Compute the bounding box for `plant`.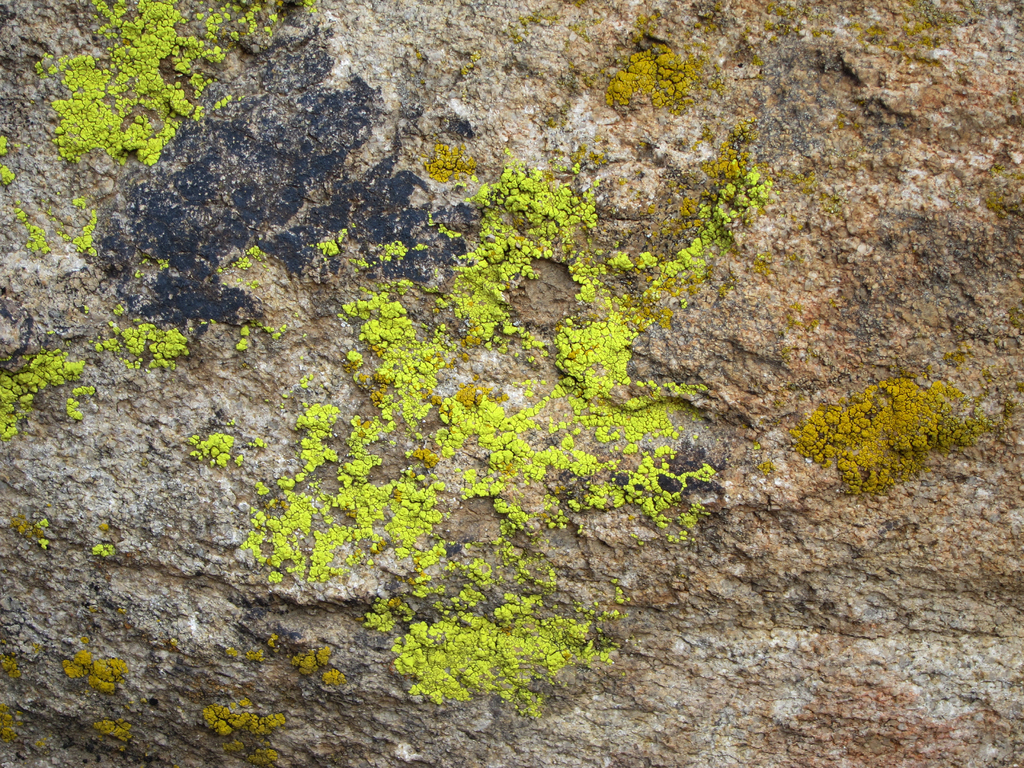
(12,212,51,260).
